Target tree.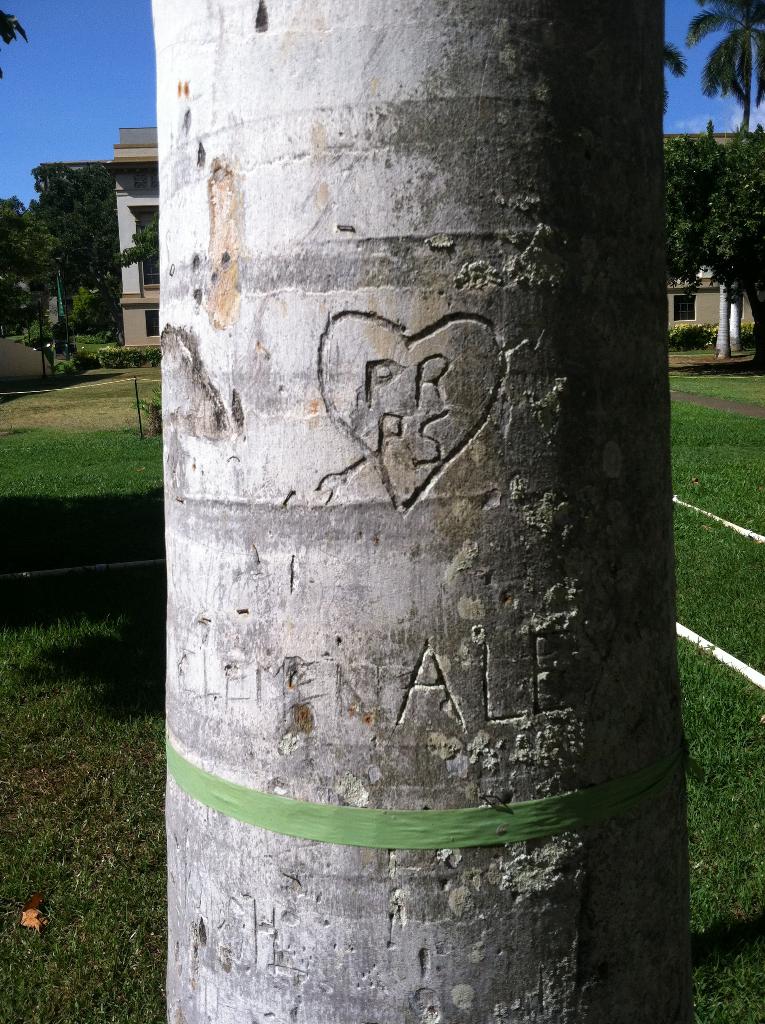
Target region: 653,35,689,127.
